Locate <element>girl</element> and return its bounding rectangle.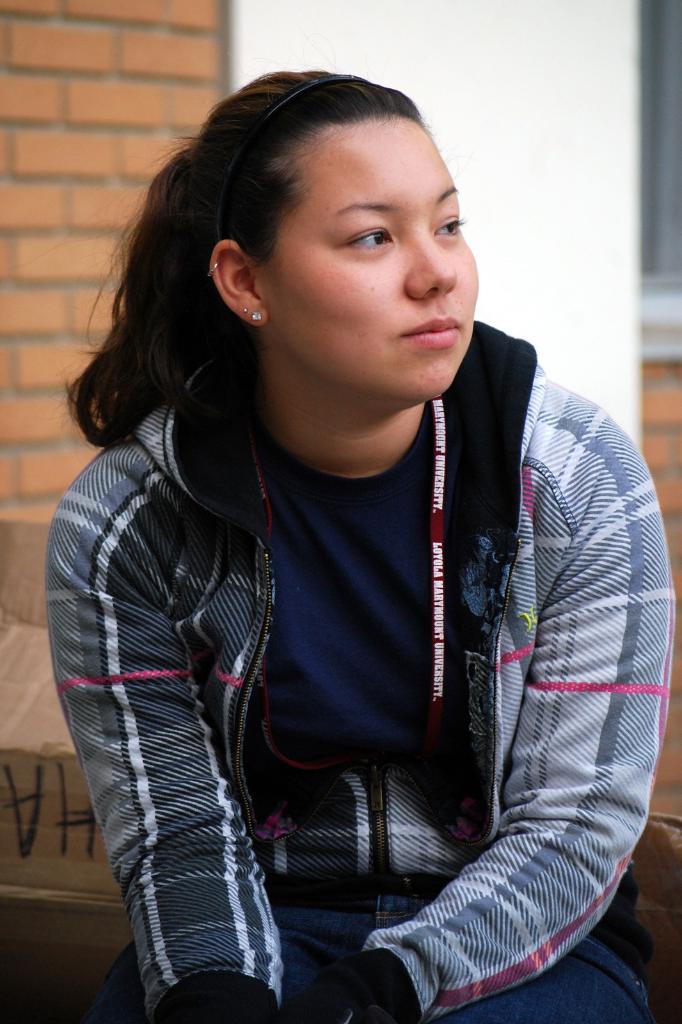
(x1=49, y1=72, x2=669, y2=1023).
